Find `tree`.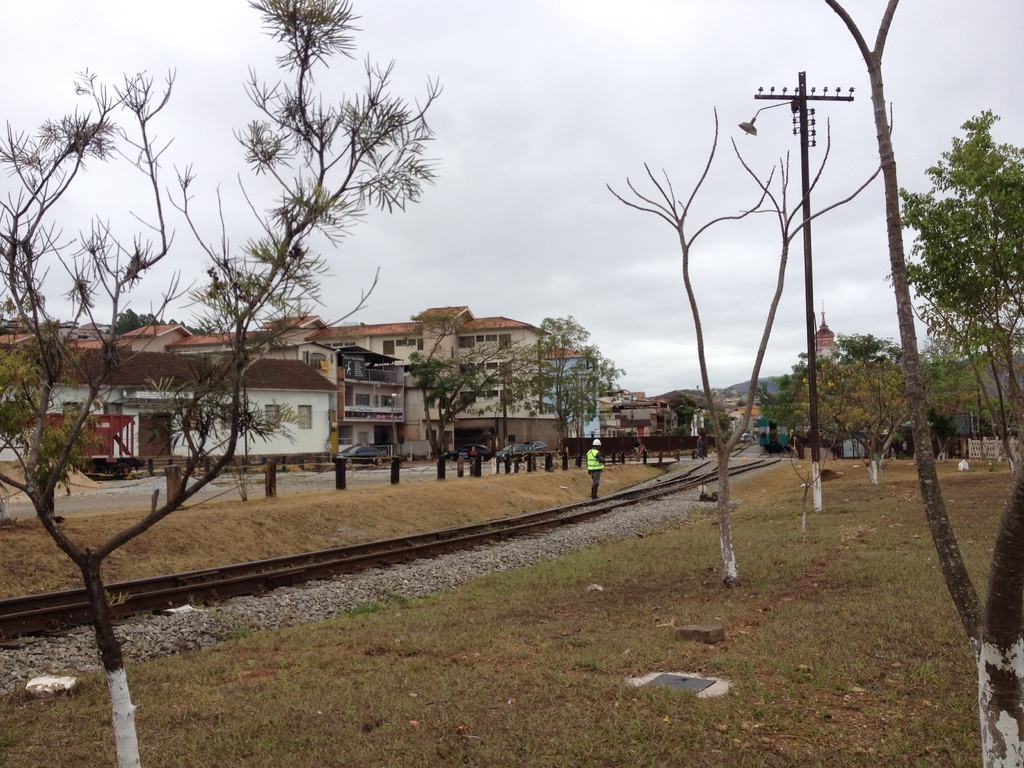
(103,307,214,342).
